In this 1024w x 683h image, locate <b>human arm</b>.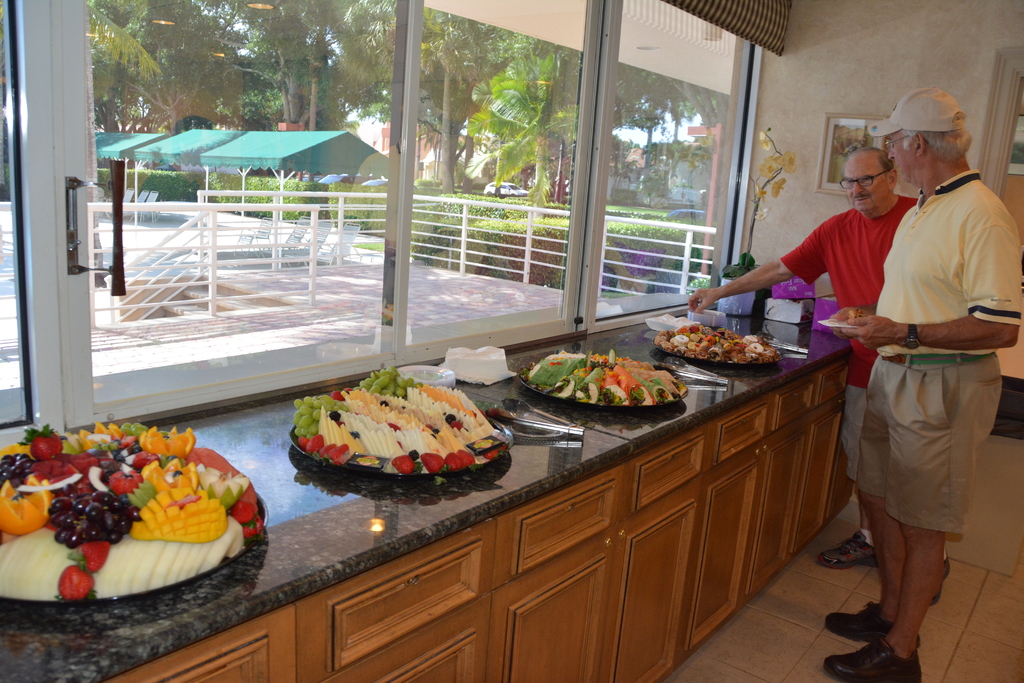
Bounding box: [829,303,876,340].
